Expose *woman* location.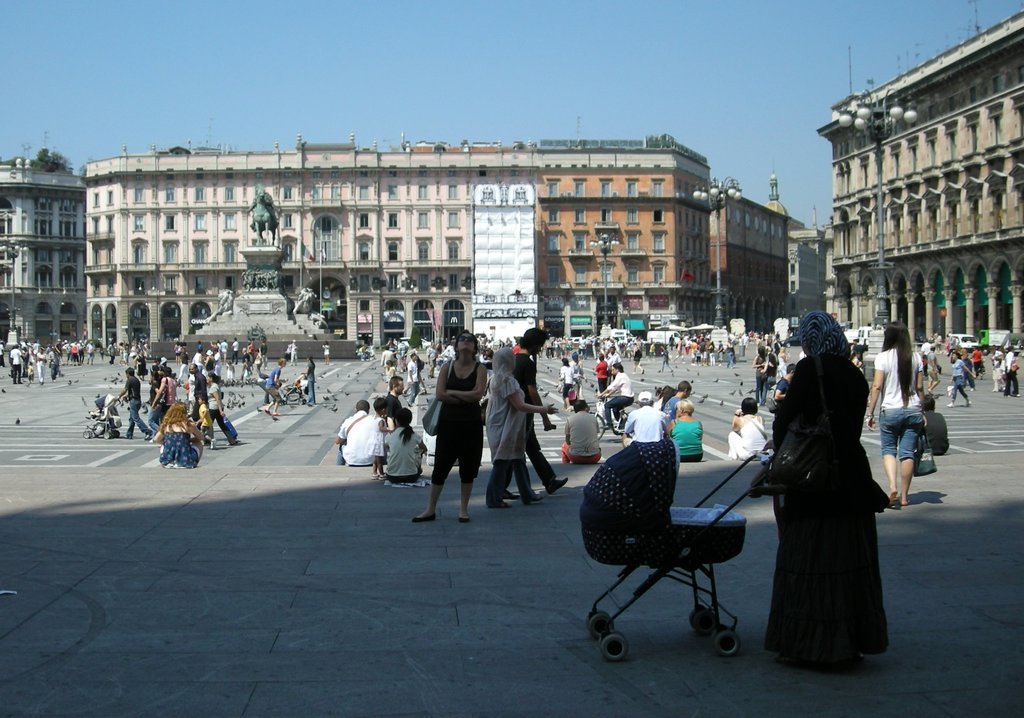
Exposed at 727 393 770 463.
